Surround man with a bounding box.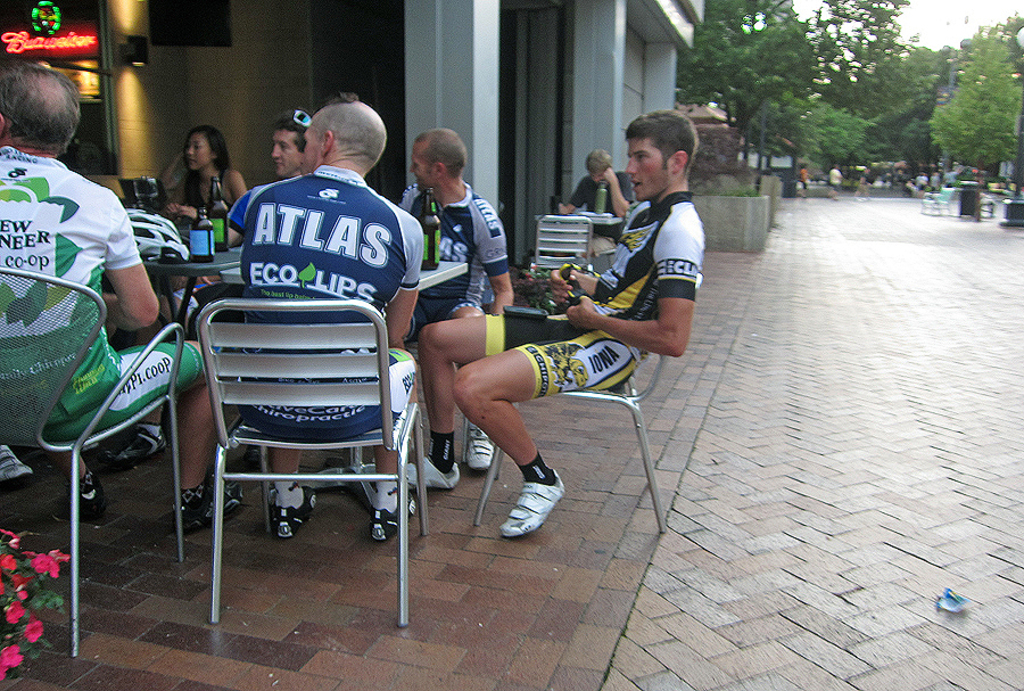
(0,61,247,533).
